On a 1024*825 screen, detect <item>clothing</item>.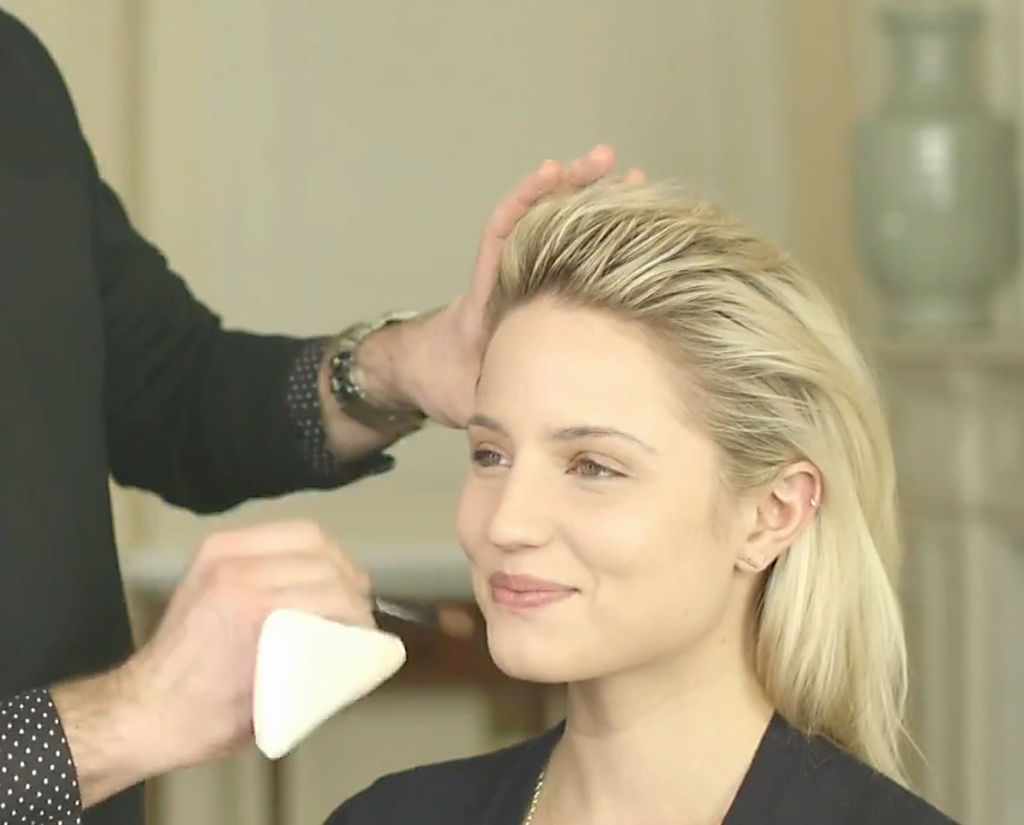
locate(315, 713, 961, 824).
